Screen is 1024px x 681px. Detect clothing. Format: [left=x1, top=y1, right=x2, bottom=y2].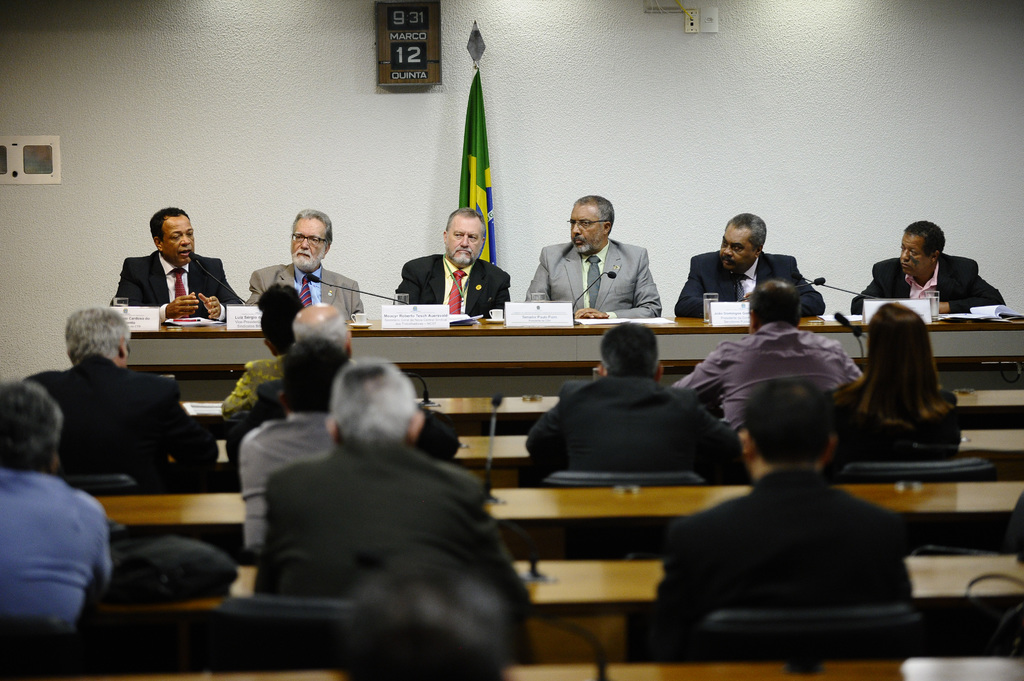
[left=239, top=410, right=339, bottom=564].
